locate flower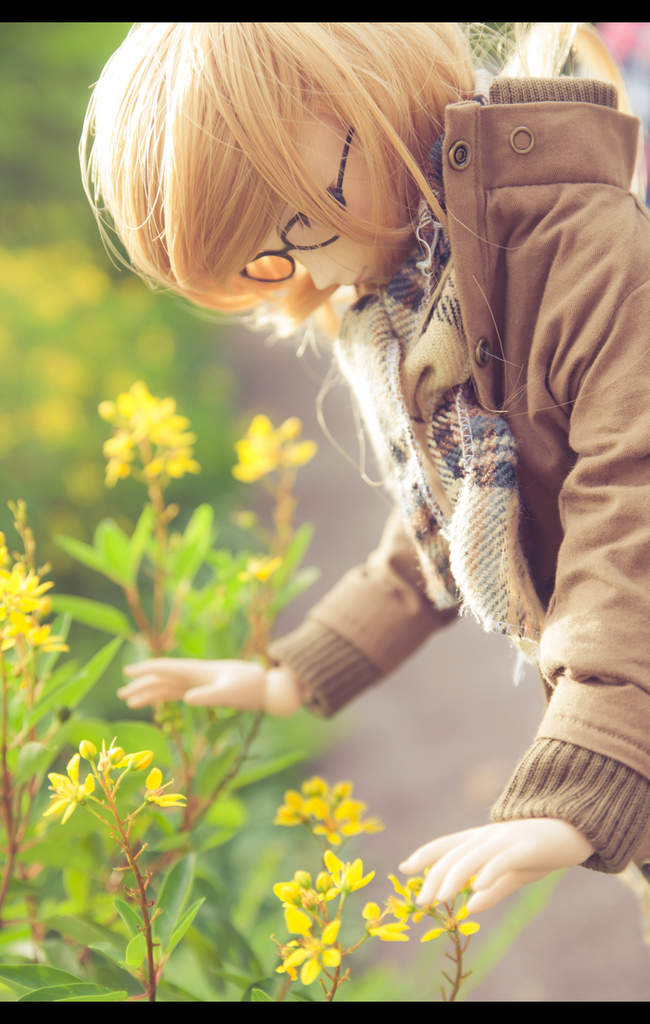
region(38, 752, 96, 818)
